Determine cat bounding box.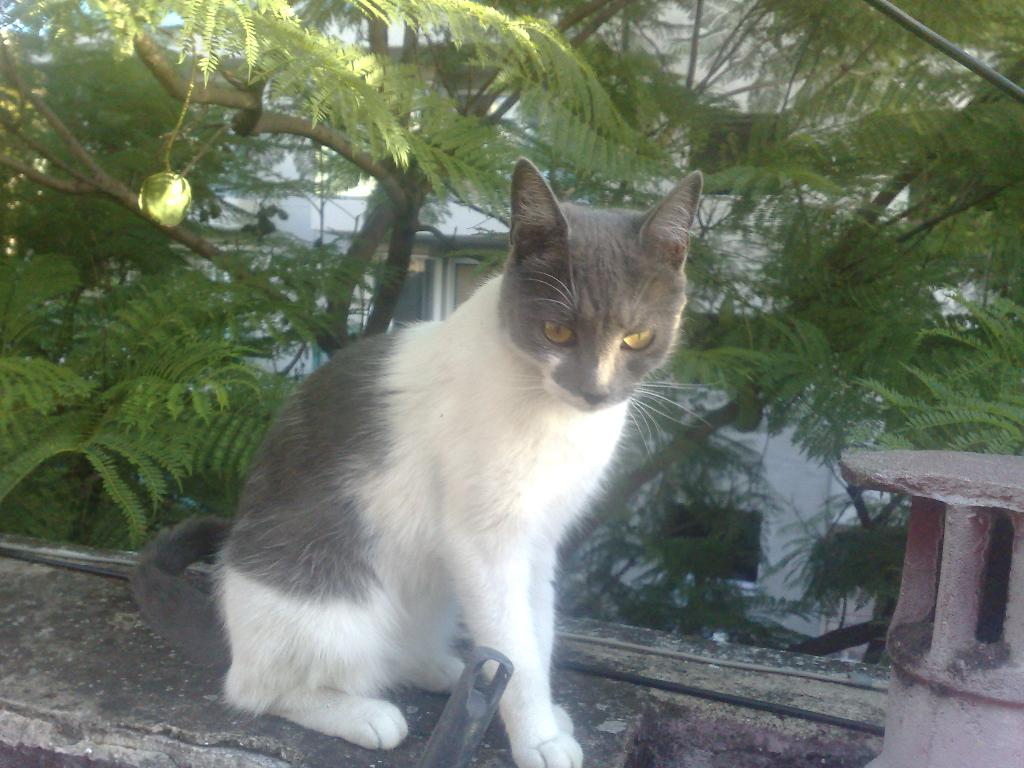
Determined: box=[125, 157, 721, 767].
